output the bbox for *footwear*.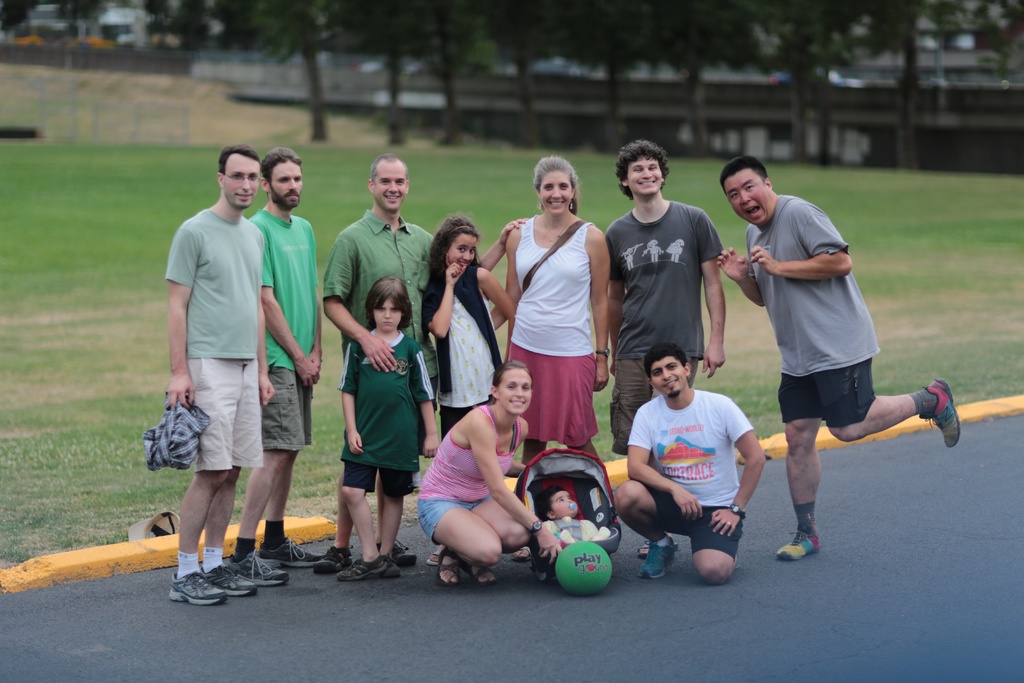
left=220, top=544, right=284, bottom=589.
